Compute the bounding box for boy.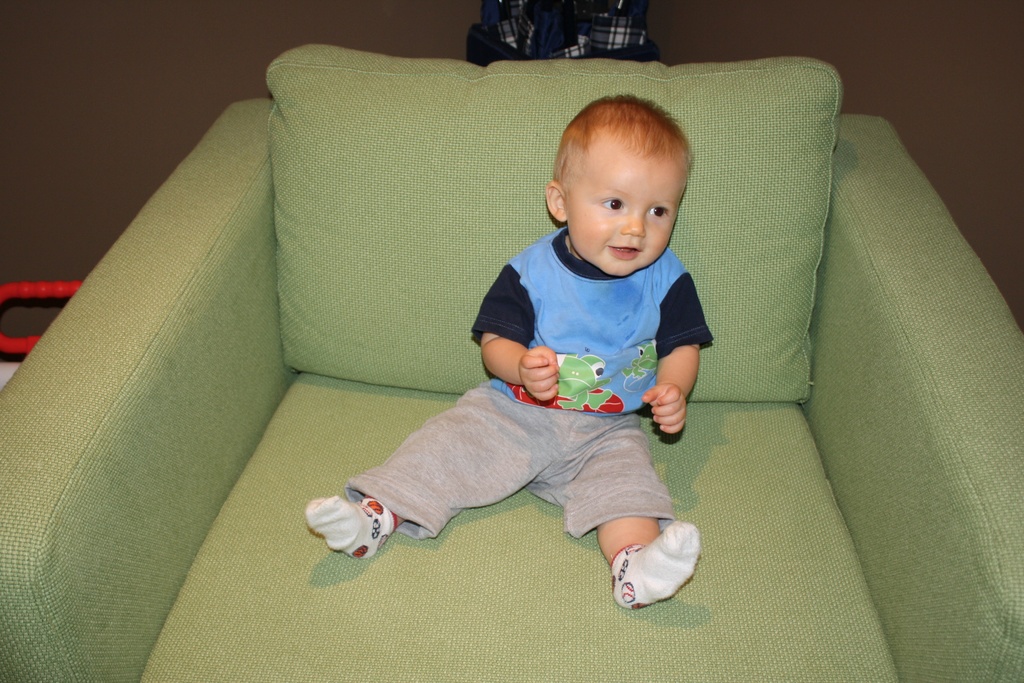
Rect(308, 92, 717, 611).
